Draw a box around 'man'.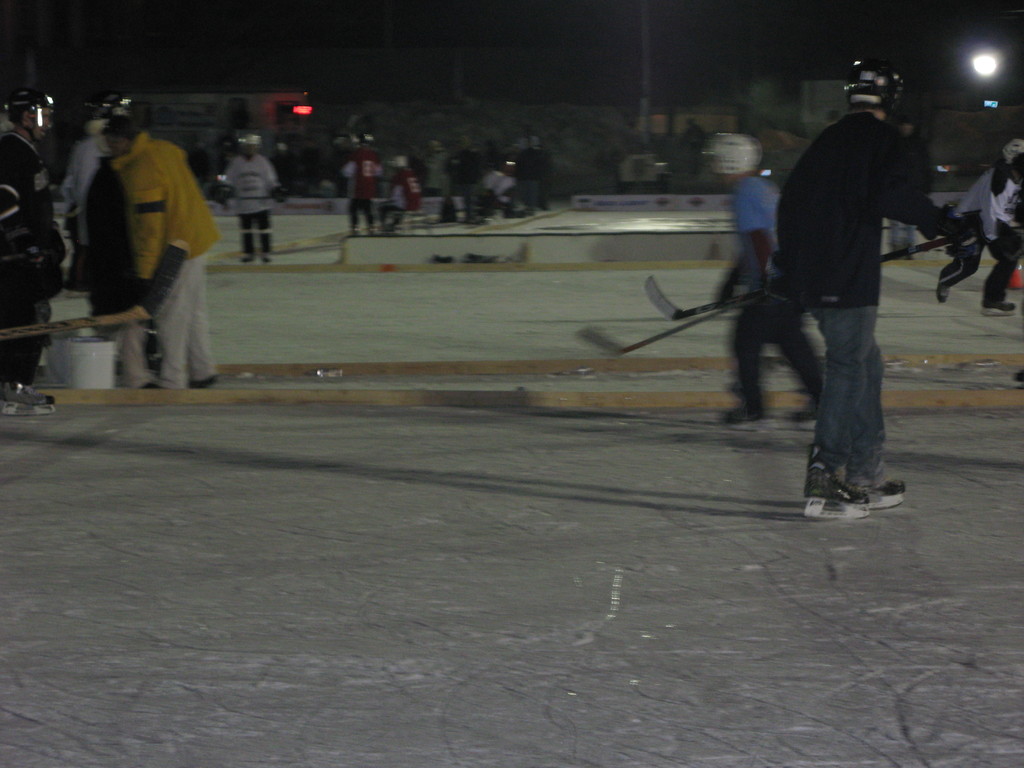
<box>932,139,1023,315</box>.
